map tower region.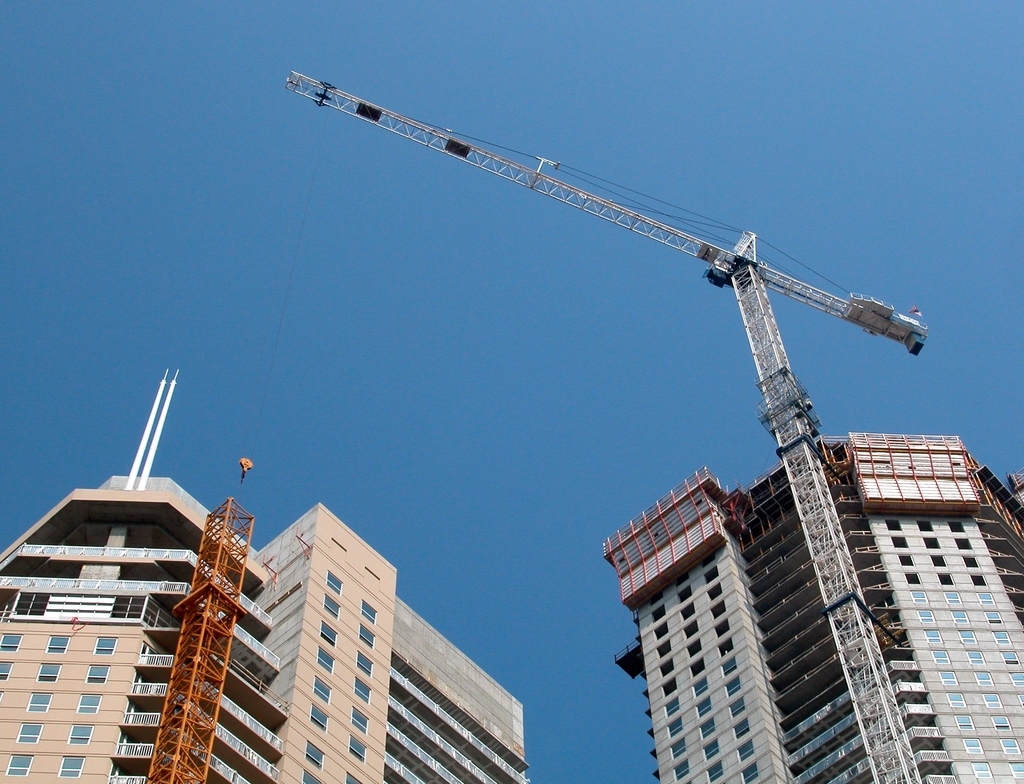
Mapped to (left=0, top=358, right=536, bottom=783).
